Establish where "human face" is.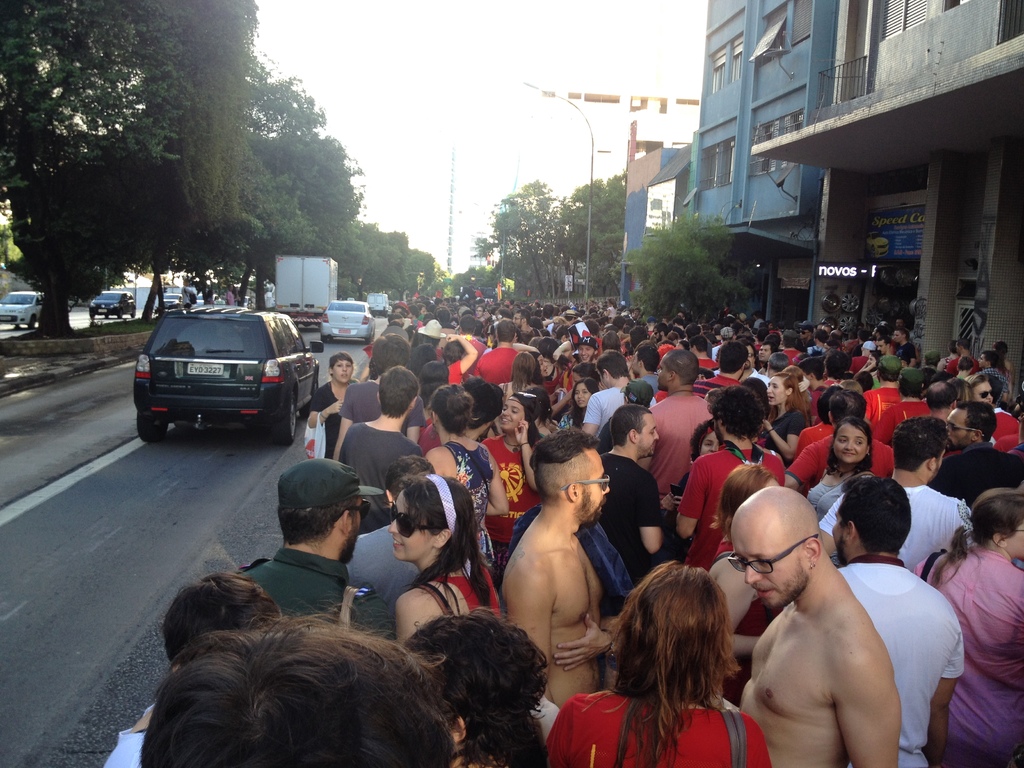
Established at (577, 383, 590, 409).
